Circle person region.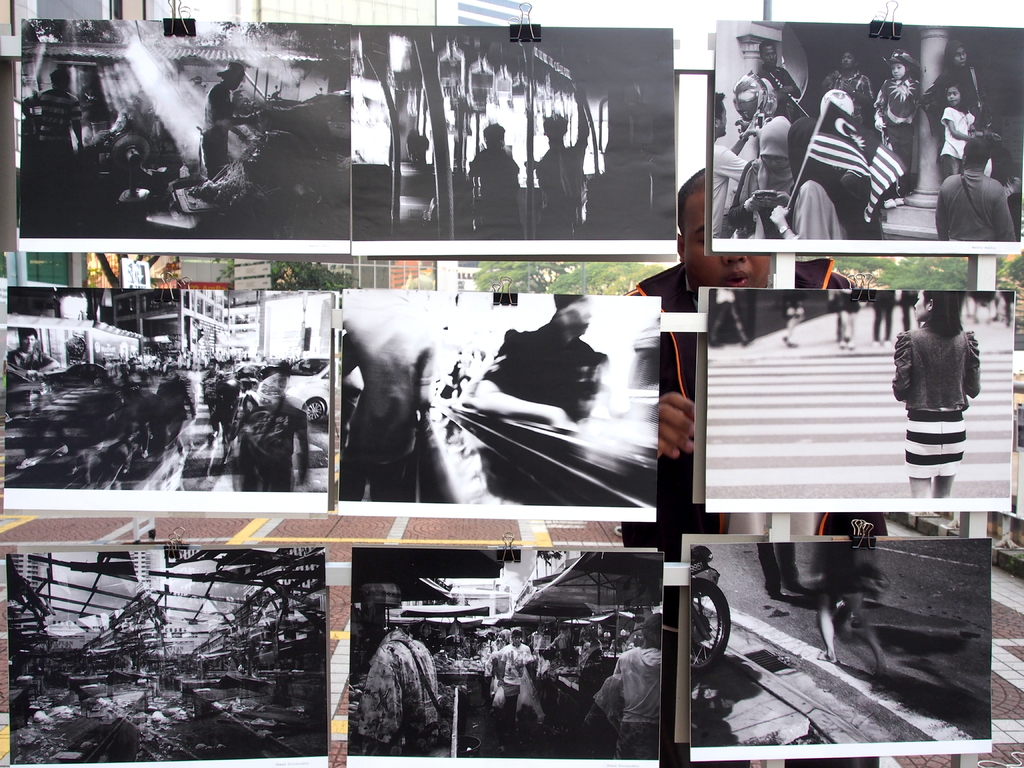
Region: BBox(889, 287, 979, 499).
